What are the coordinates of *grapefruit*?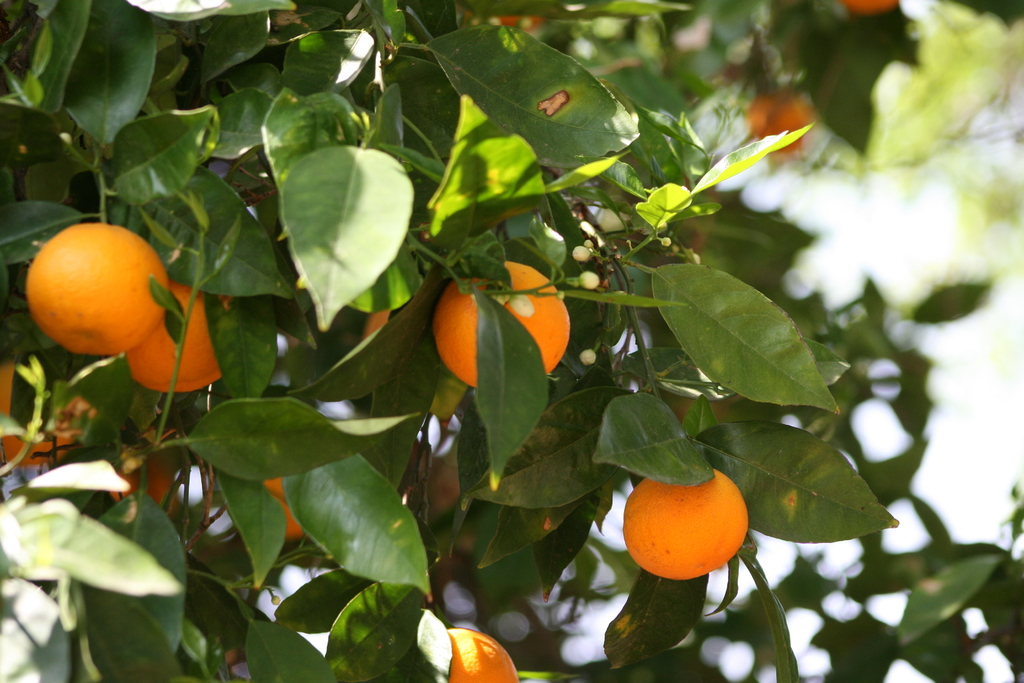
(left=434, top=258, right=569, bottom=389).
